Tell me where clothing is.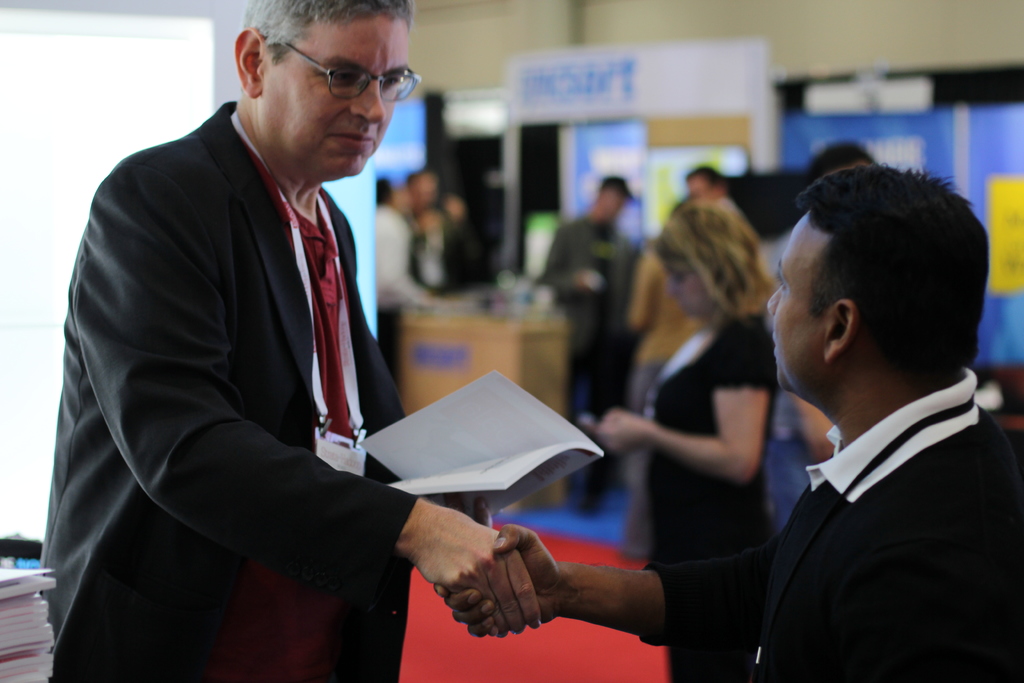
clothing is at pyautogui.locateOnScreen(646, 363, 1023, 682).
